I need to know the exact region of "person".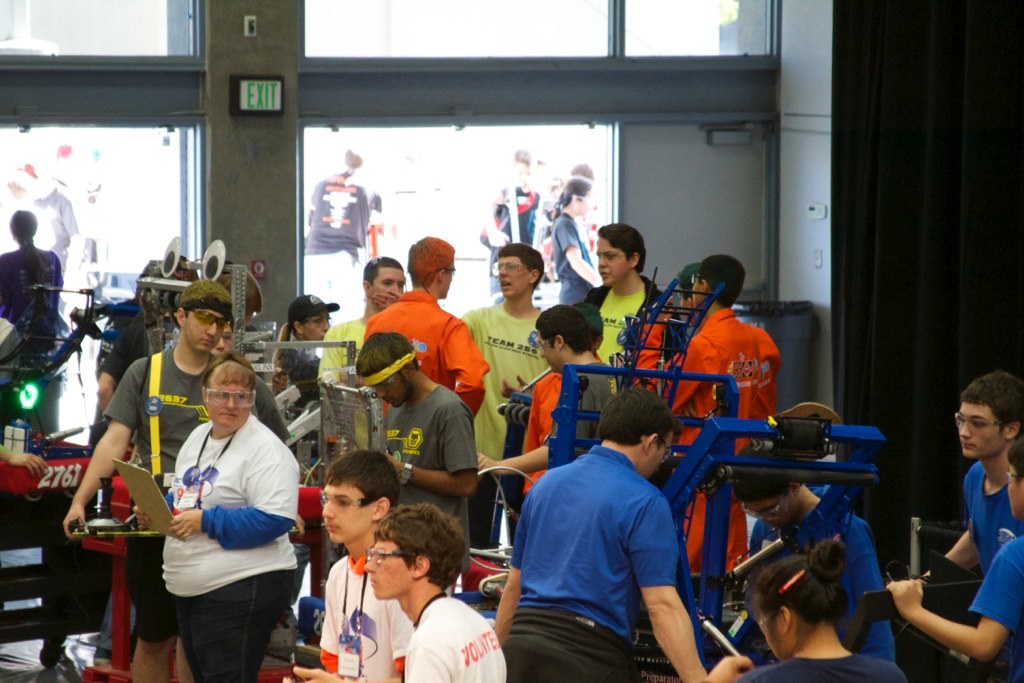
Region: 481,300,606,534.
